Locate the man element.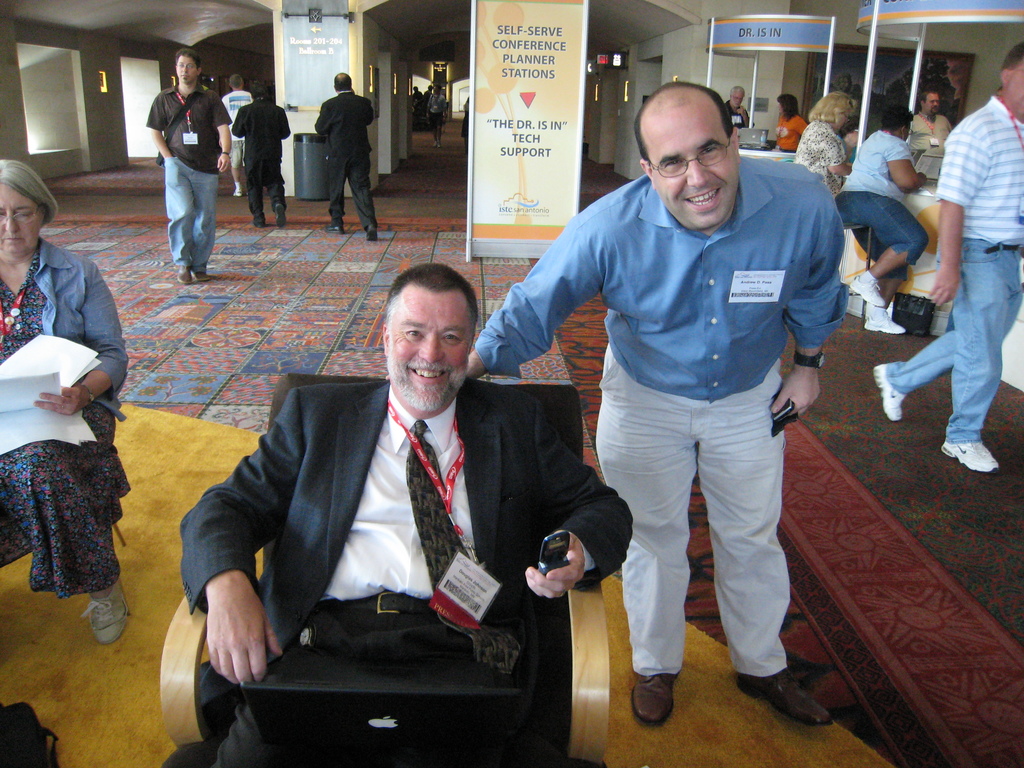
Element bbox: 141,35,245,286.
